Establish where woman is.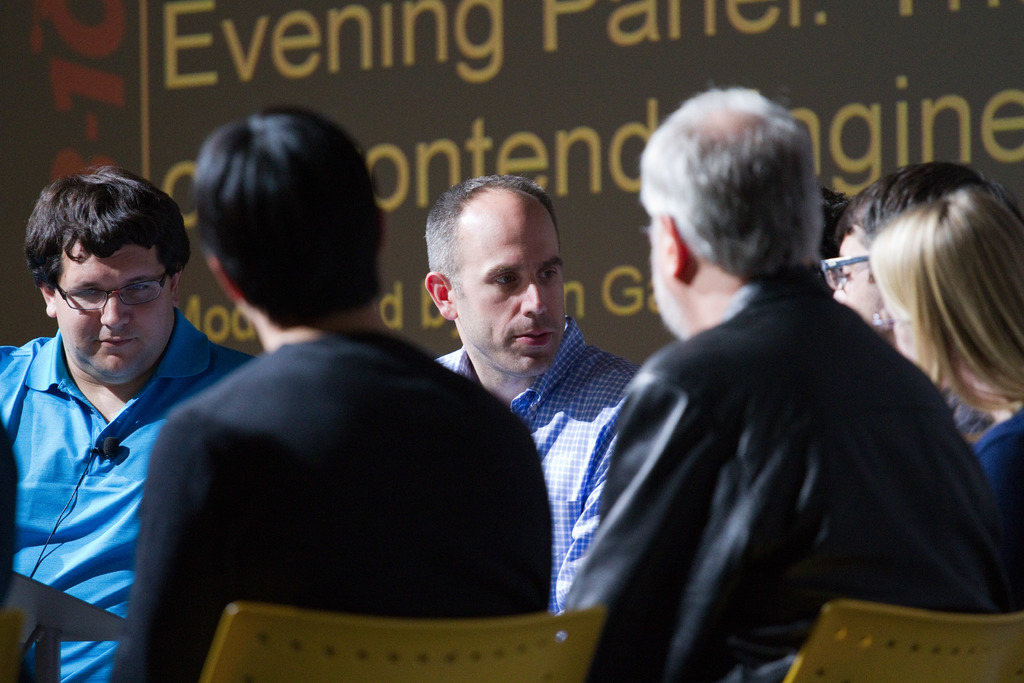
Established at region(869, 187, 1023, 551).
